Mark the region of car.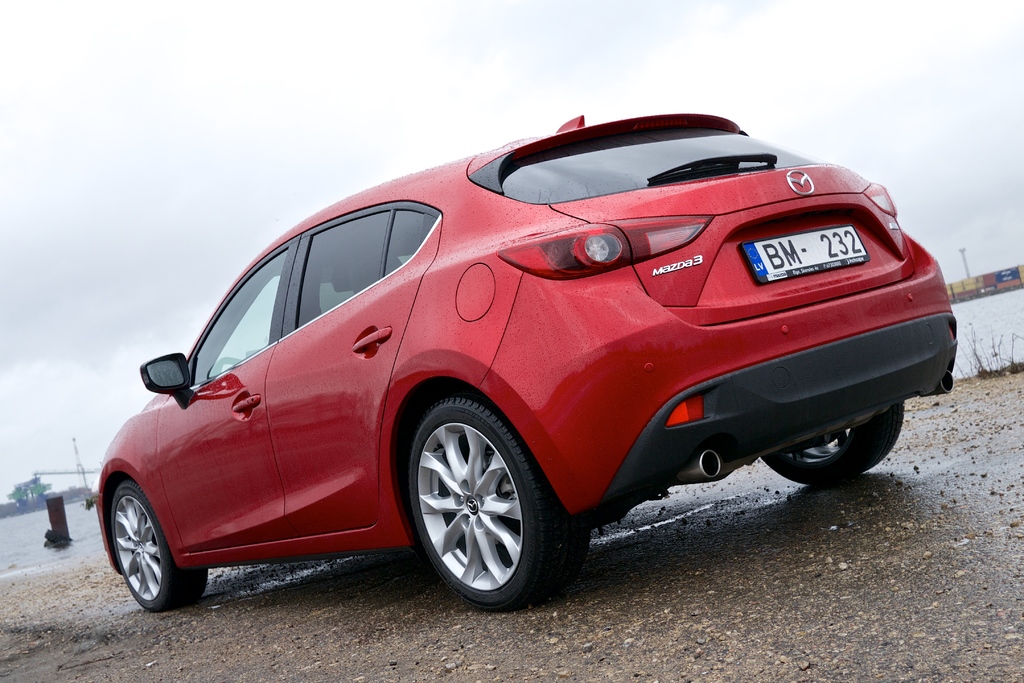
Region: locate(89, 115, 955, 614).
